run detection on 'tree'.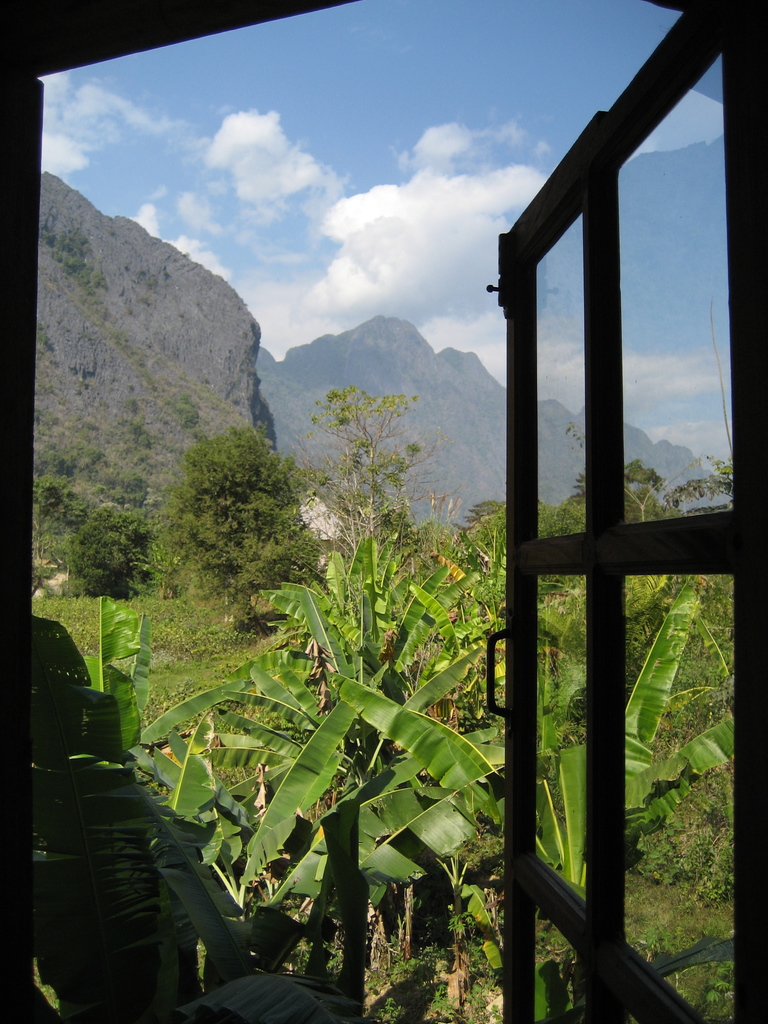
Result: <bbox>570, 435, 758, 560</bbox>.
